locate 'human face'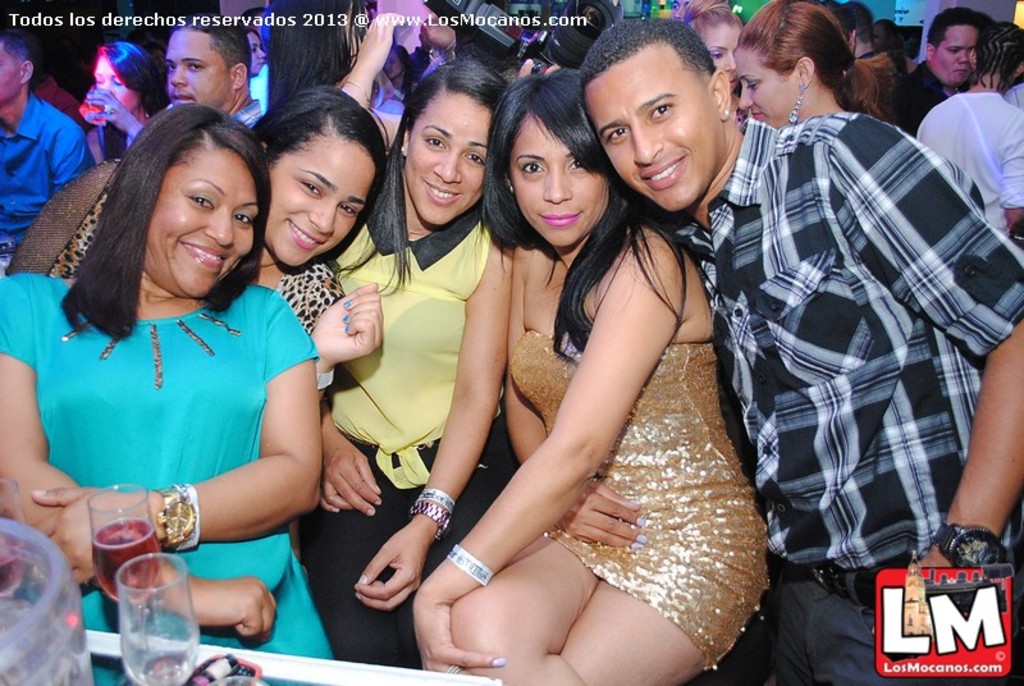
(left=90, top=55, right=128, bottom=110)
